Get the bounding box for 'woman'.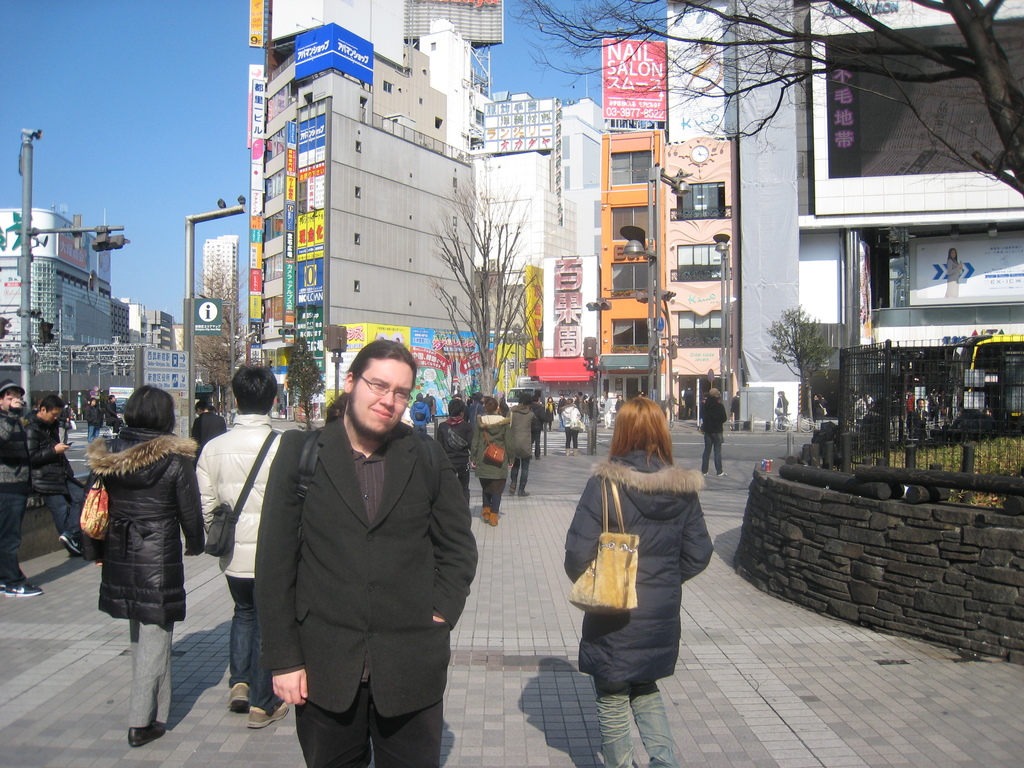
crop(560, 392, 714, 723).
